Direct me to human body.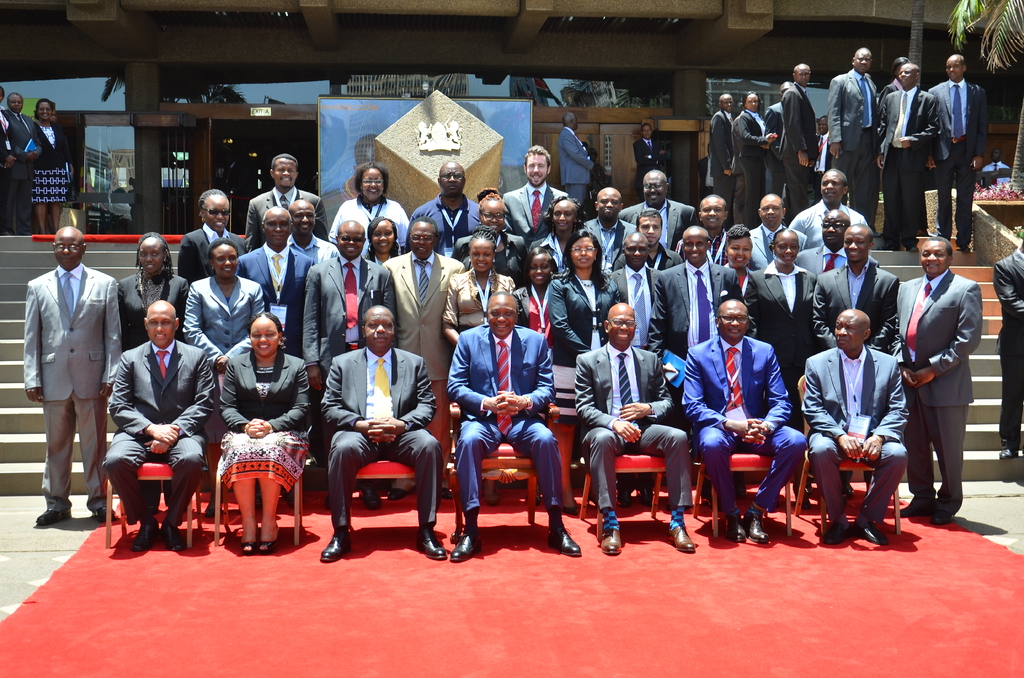
Direction: 647:264:732:354.
